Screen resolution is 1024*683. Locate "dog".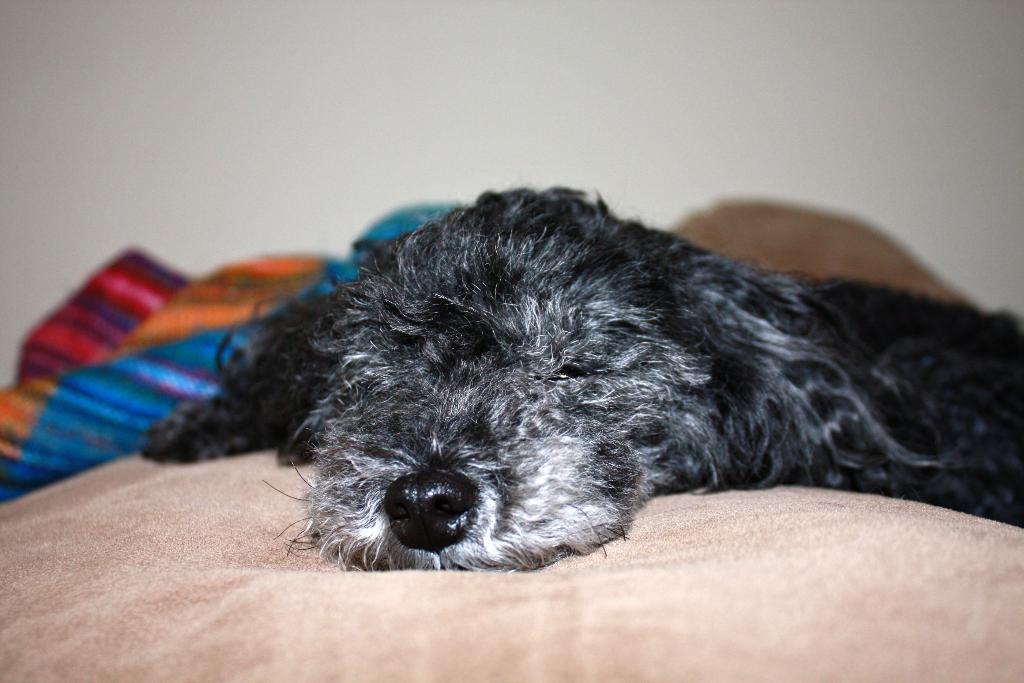
(x1=141, y1=183, x2=1023, y2=573).
